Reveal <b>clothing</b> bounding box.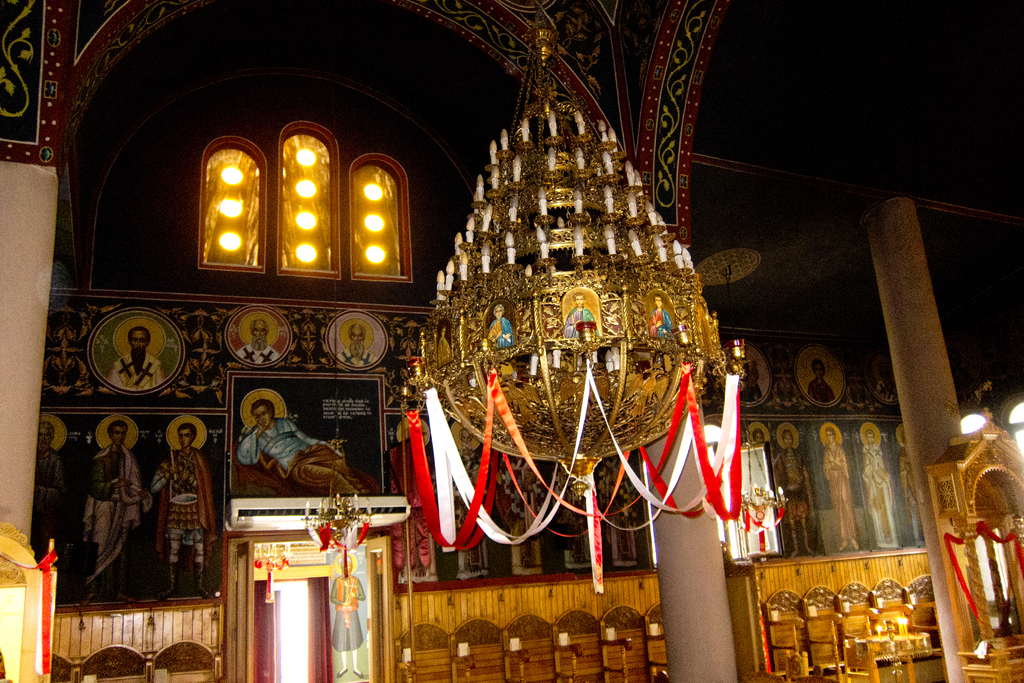
Revealed: rect(808, 377, 836, 400).
